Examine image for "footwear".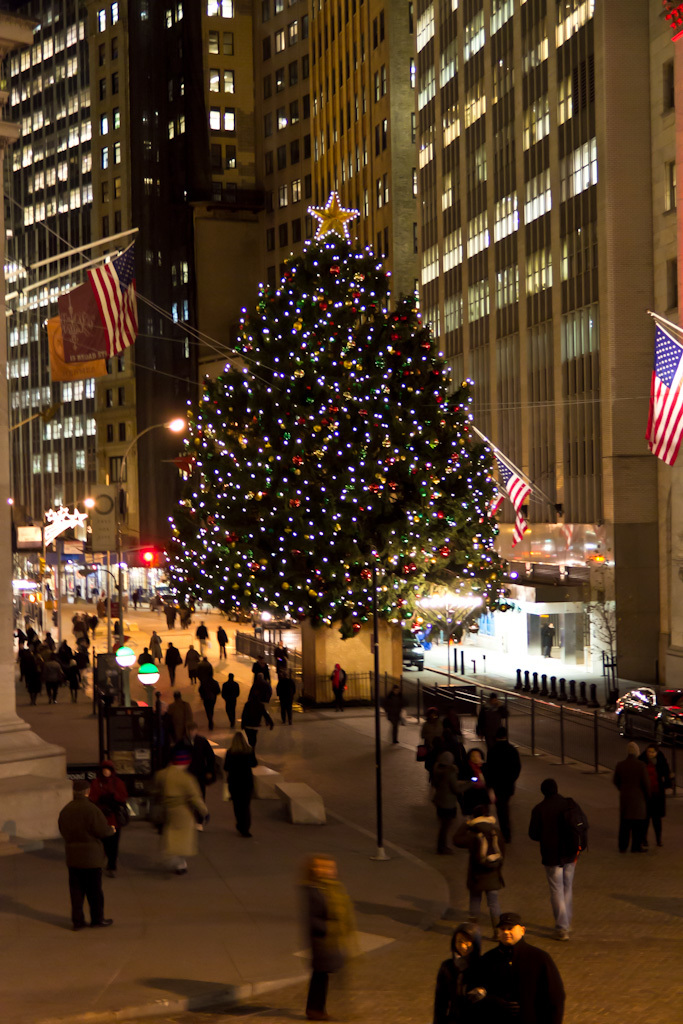
Examination result: locate(554, 932, 576, 942).
